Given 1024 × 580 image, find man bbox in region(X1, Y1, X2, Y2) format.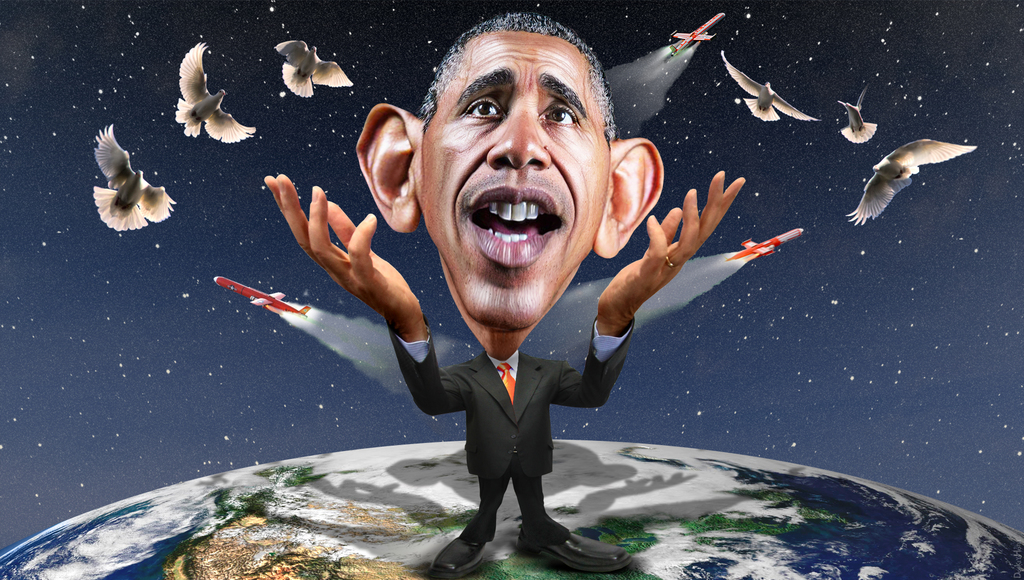
region(264, 12, 746, 578).
